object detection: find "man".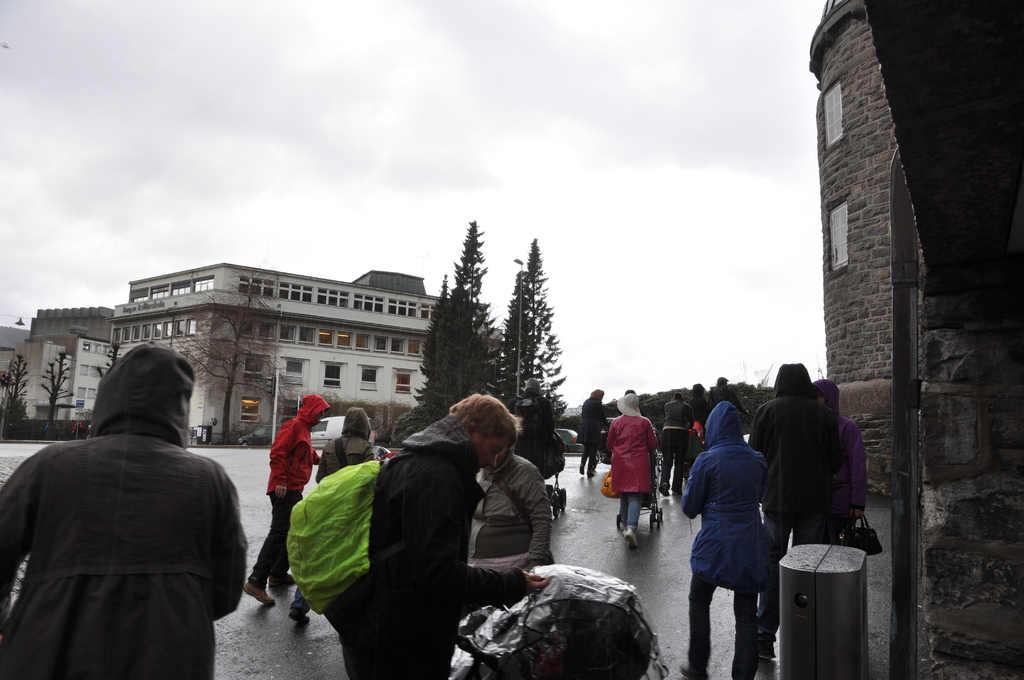
243 394 330 608.
